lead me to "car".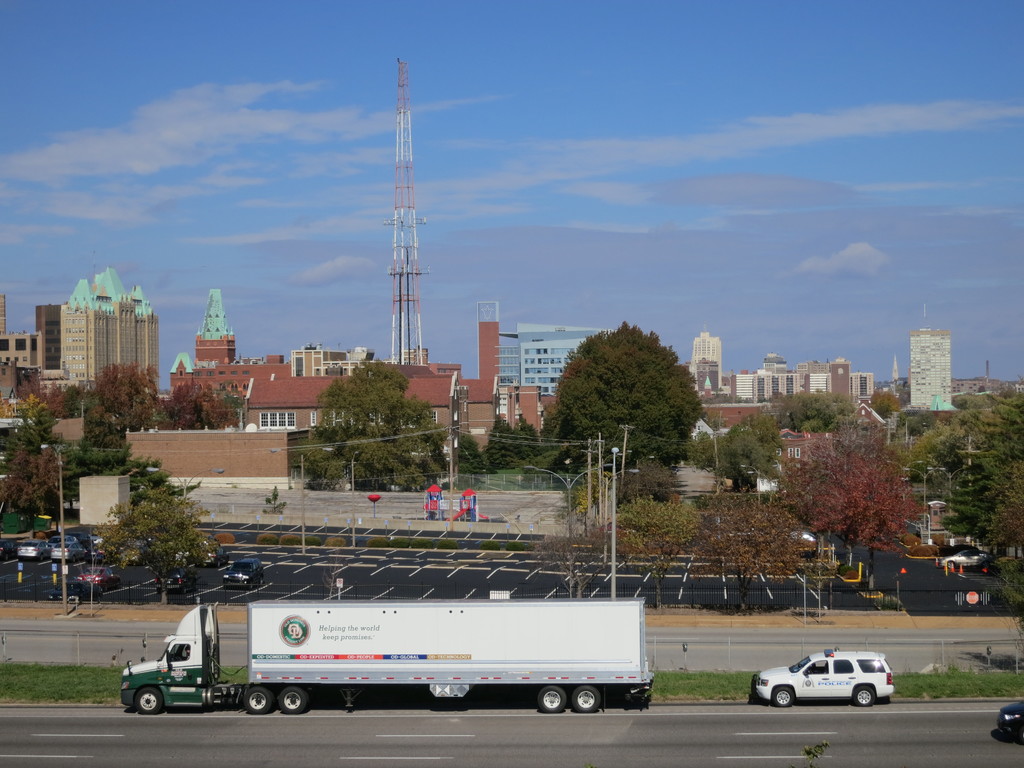
Lead to (225,560,266,585).
